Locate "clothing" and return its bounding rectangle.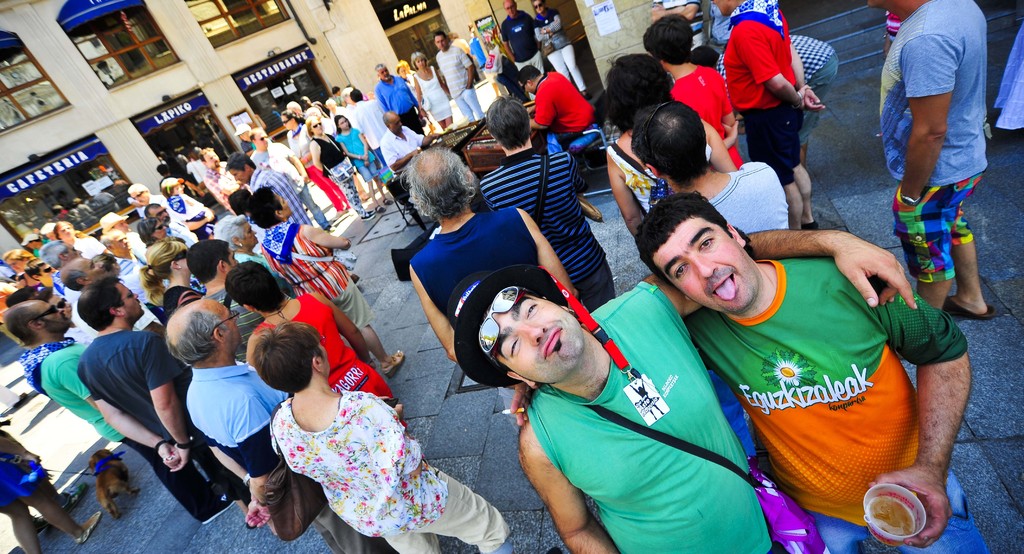
x1=524 y1=281 x2=772 y2=553.
